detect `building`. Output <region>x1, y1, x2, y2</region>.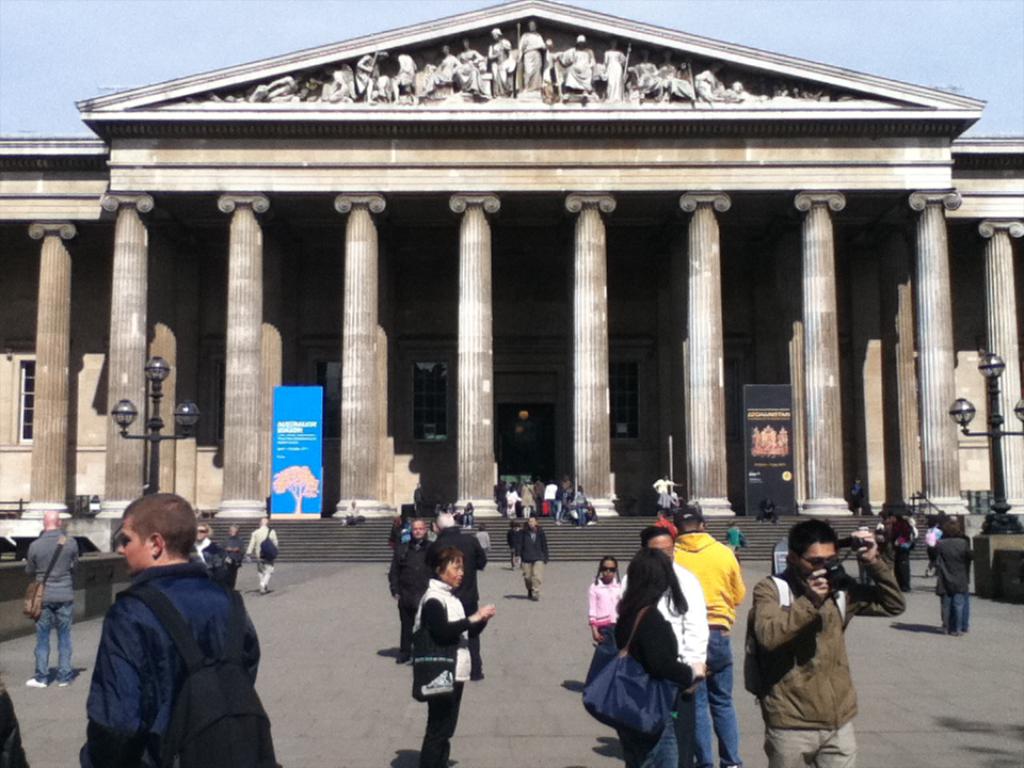
<region>0, 0, 1023, 560</region>.
